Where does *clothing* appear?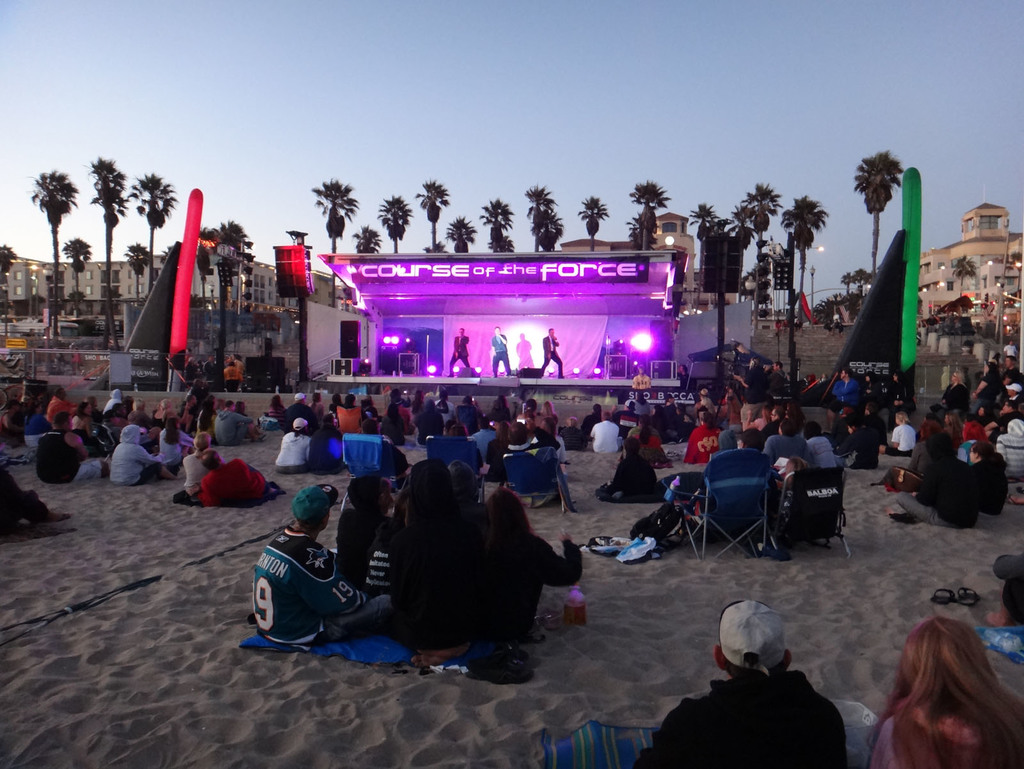
Appears at [303,425,342,476].
